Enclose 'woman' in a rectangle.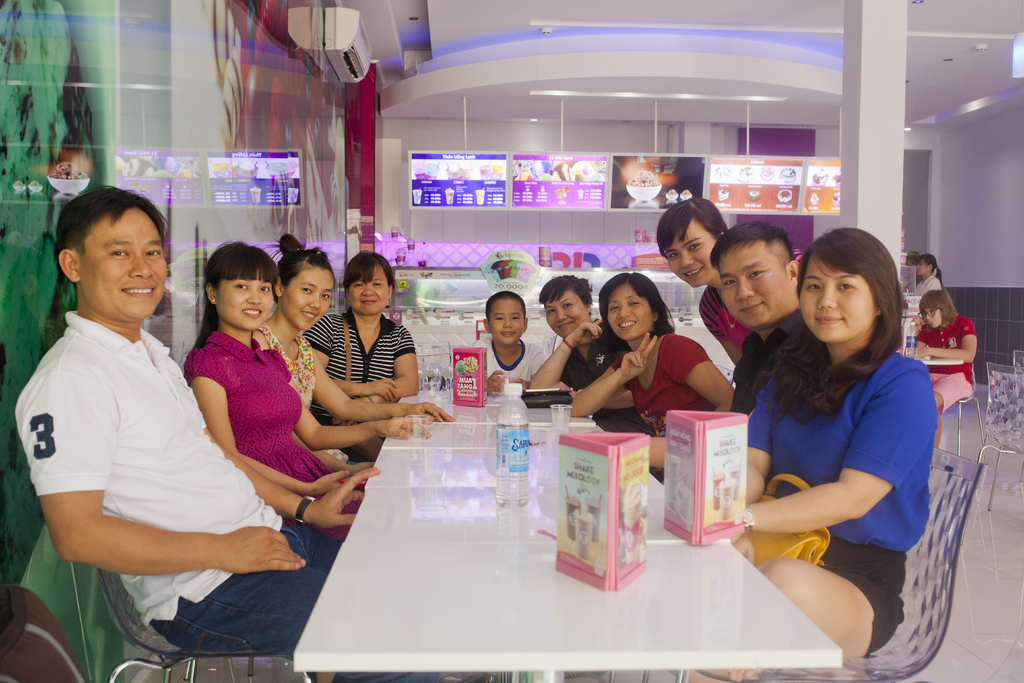
l=183, t=238, r=380, b=539.
